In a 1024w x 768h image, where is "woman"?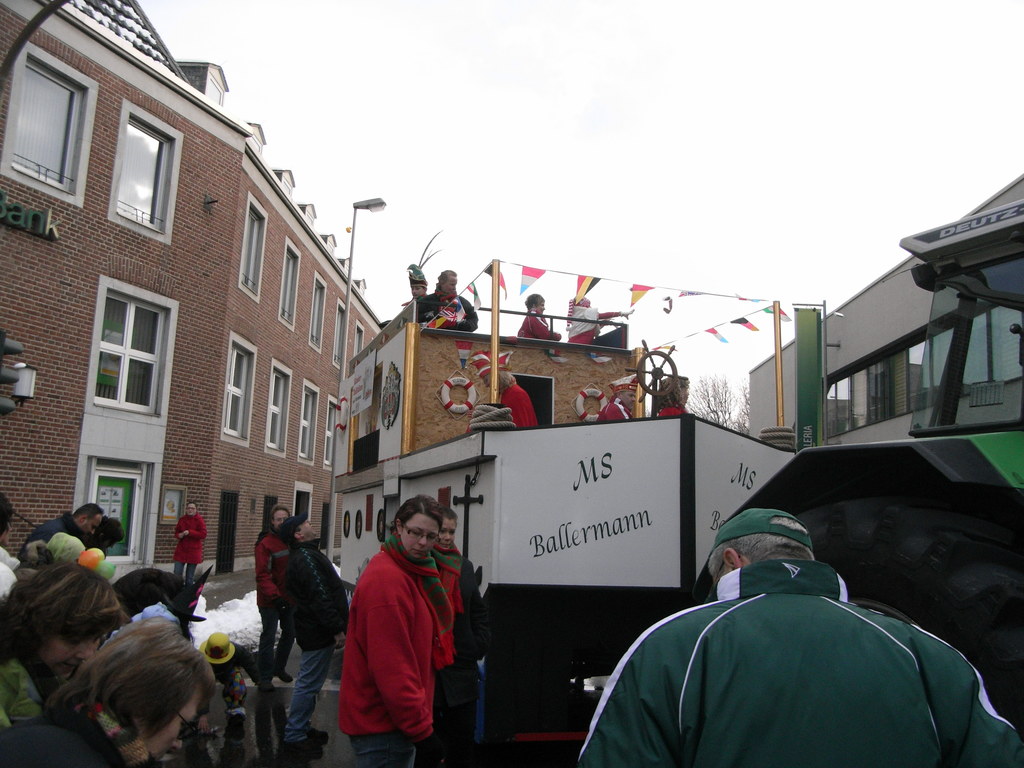
<region>0, 552, 134, 731</region>.
